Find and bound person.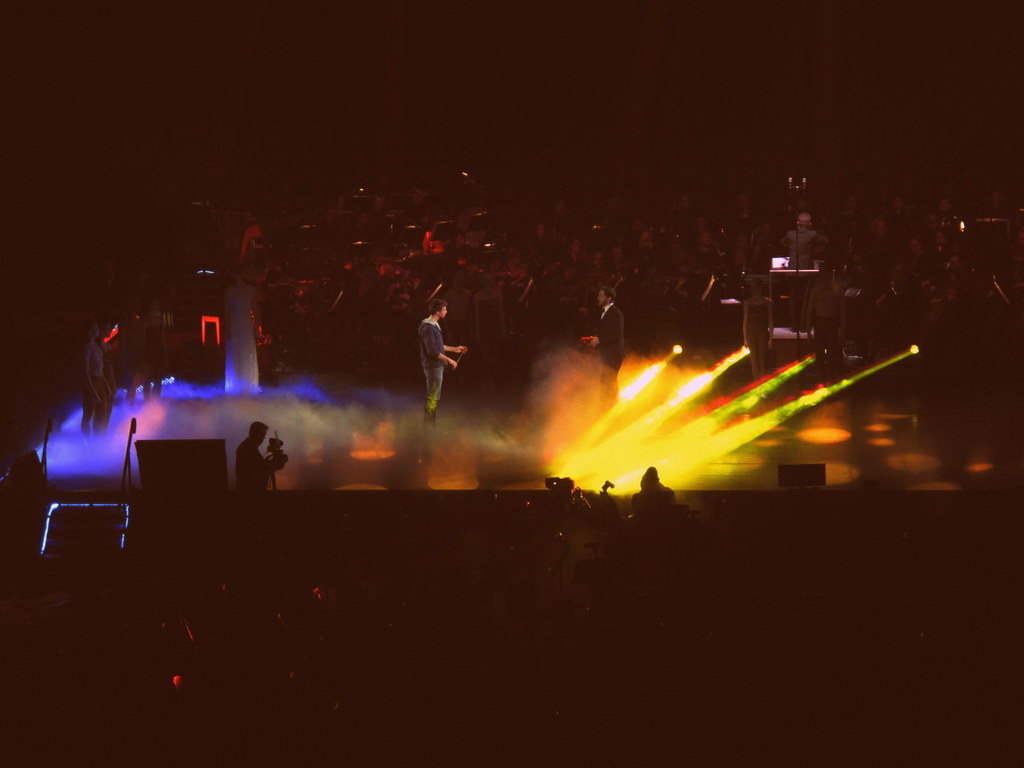
Bound: <bbox>223, 262, 265, 399</bbox>.
